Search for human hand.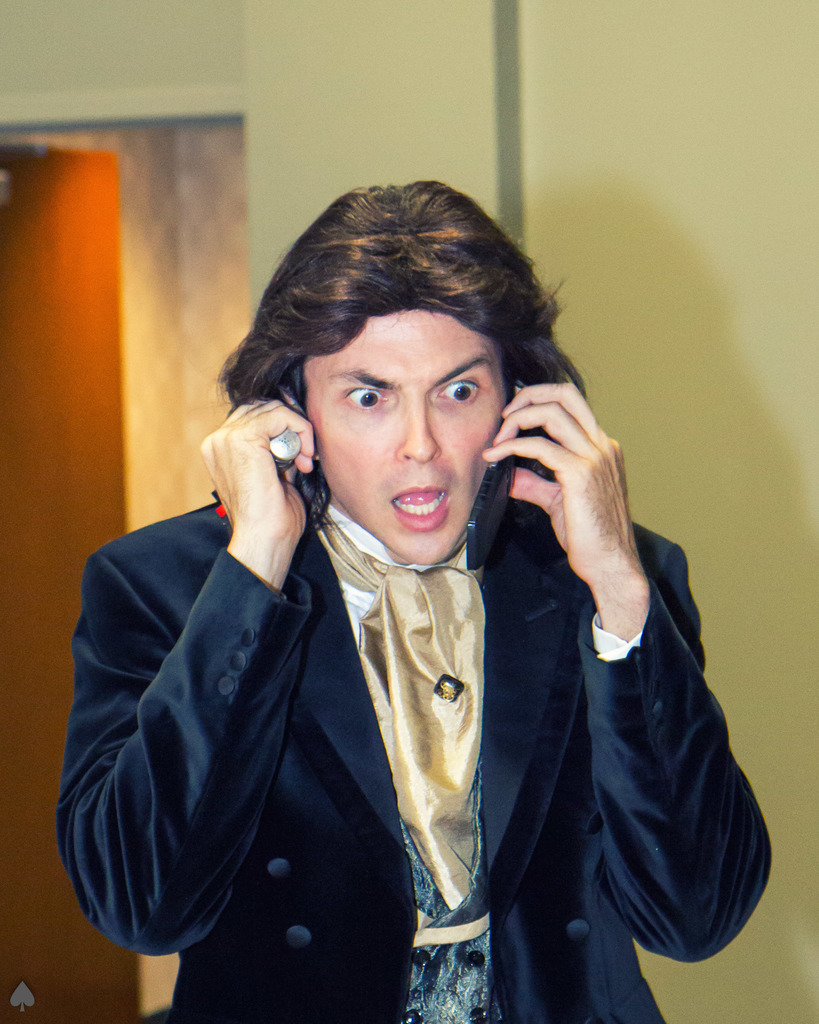
Found at locate(200, 394, 315, 541).
